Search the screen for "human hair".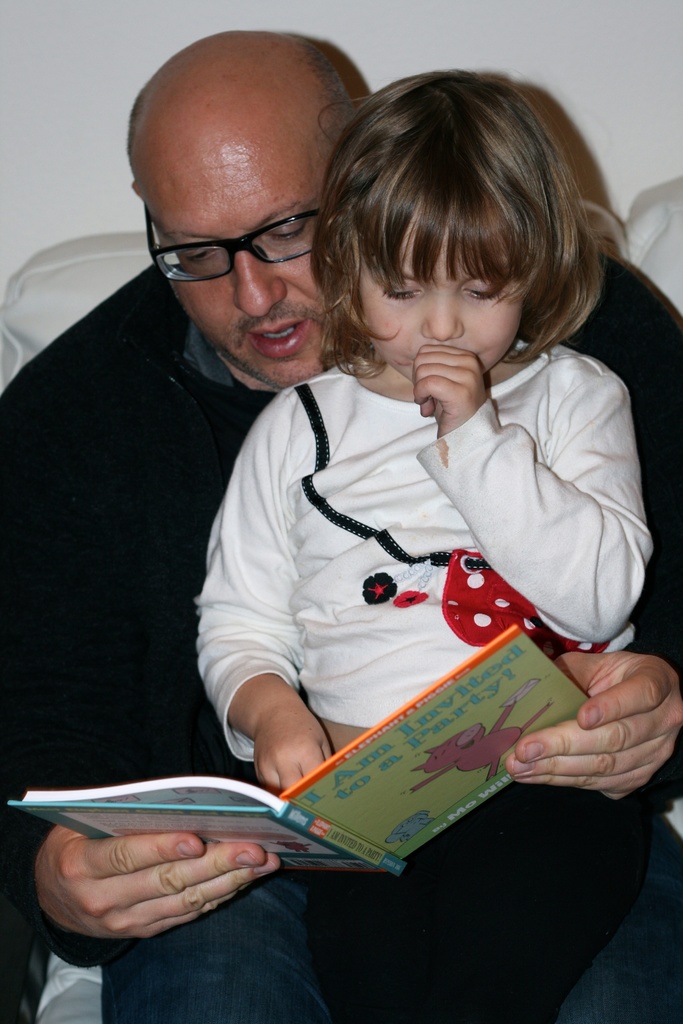
Found at 296/56/591/413.
